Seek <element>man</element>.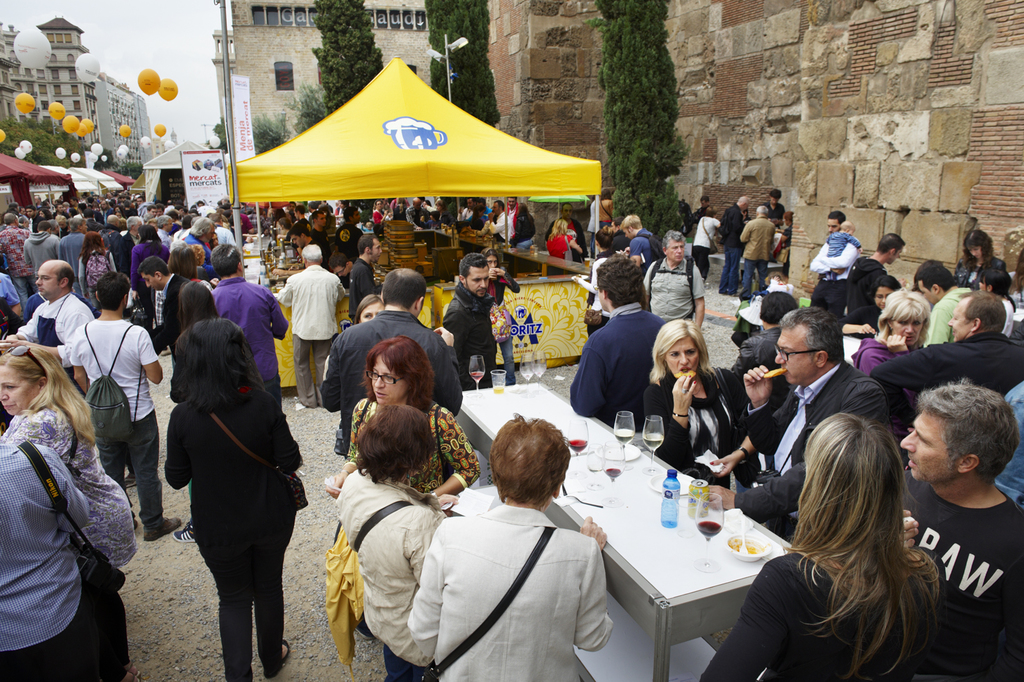
bbox=(403, 196, 425, 229).
